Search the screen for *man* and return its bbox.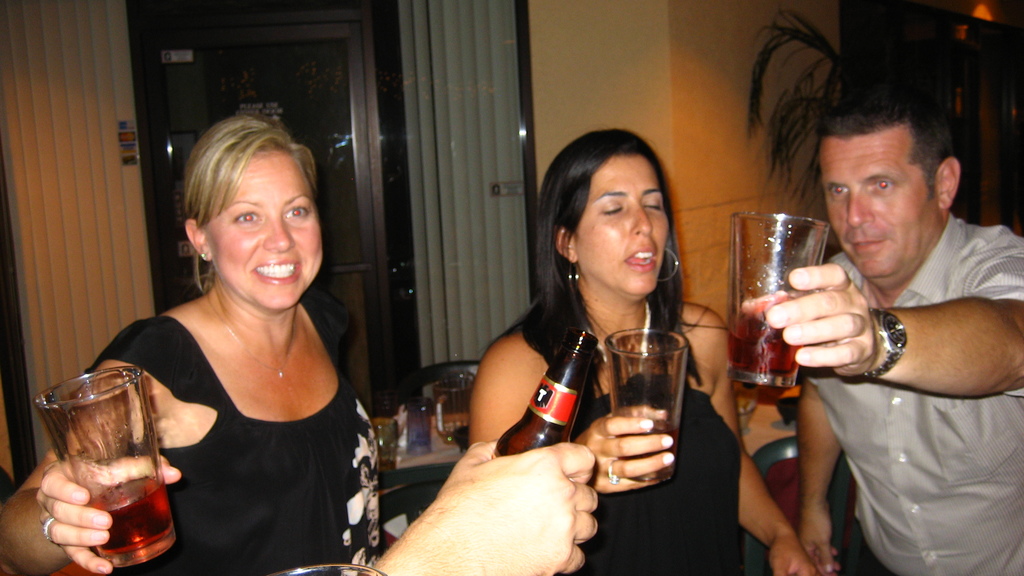
Found: locate(793, 76, 1023, 575).
